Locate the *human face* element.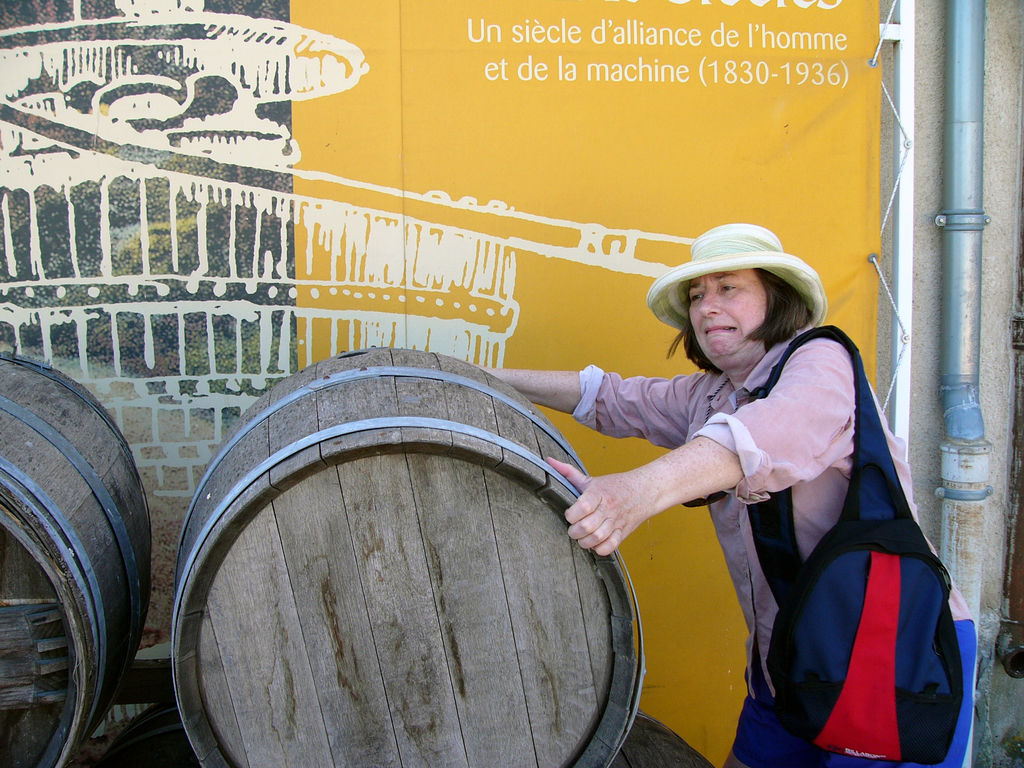
Element bbox: 688,273,766,361.
